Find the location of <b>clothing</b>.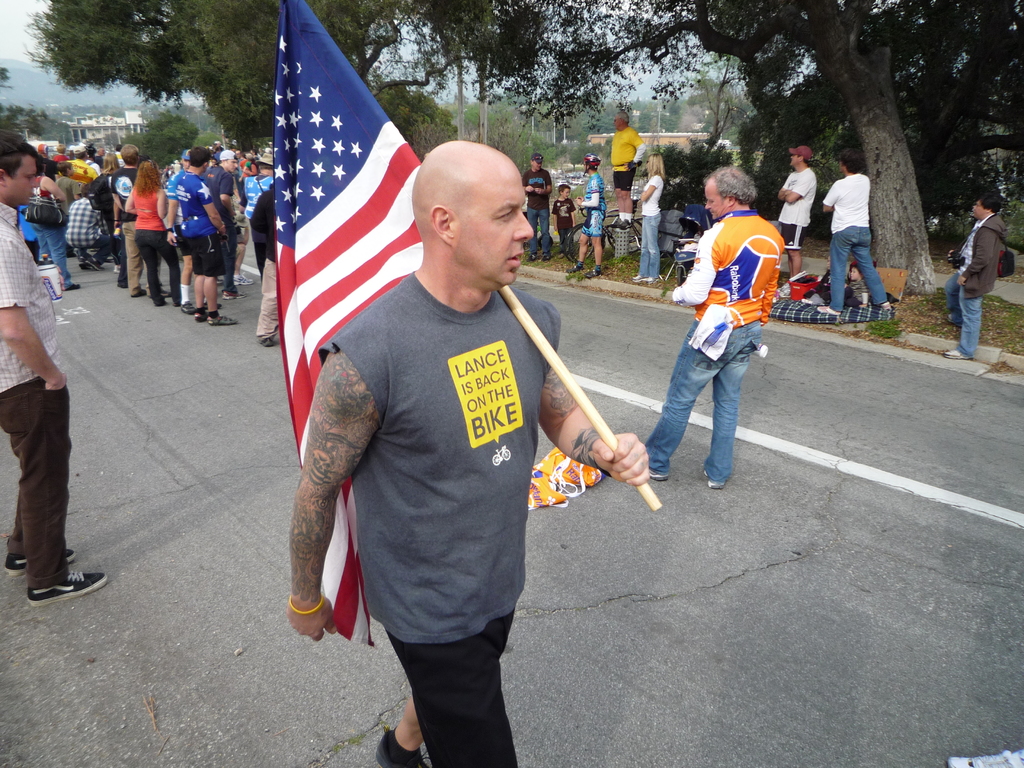
Location: pyautogui.locateOnScreen(110, 163, 136, 285).
